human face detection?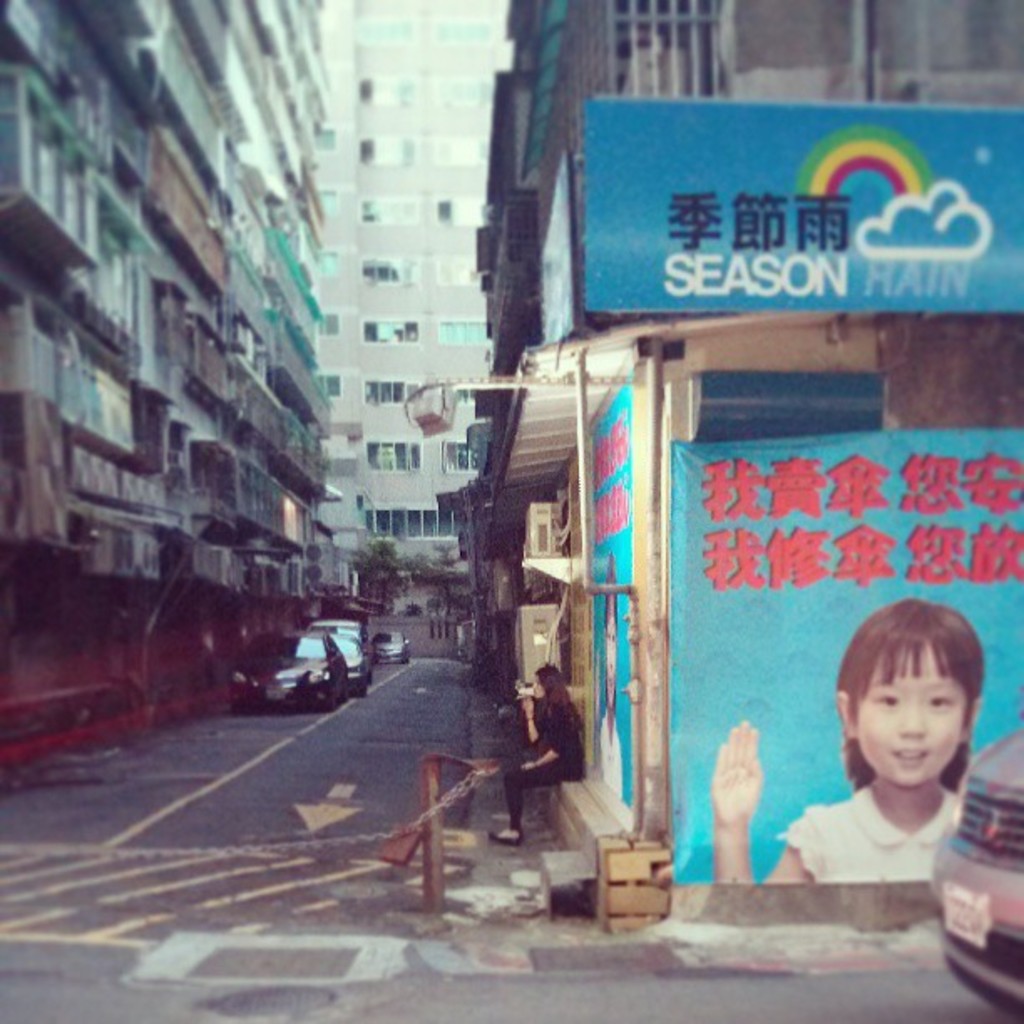
detection(529, 673, 547, 698)
